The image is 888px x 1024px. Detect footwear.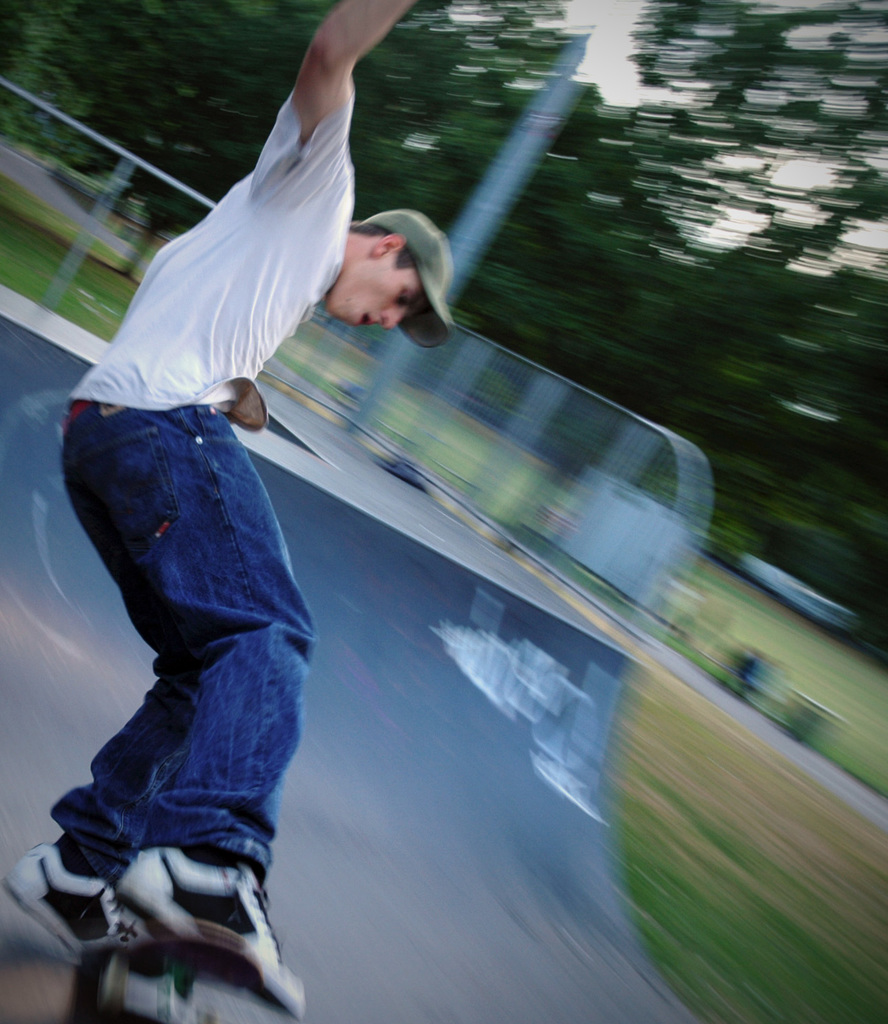
Detection: (120,840,311,1016).
